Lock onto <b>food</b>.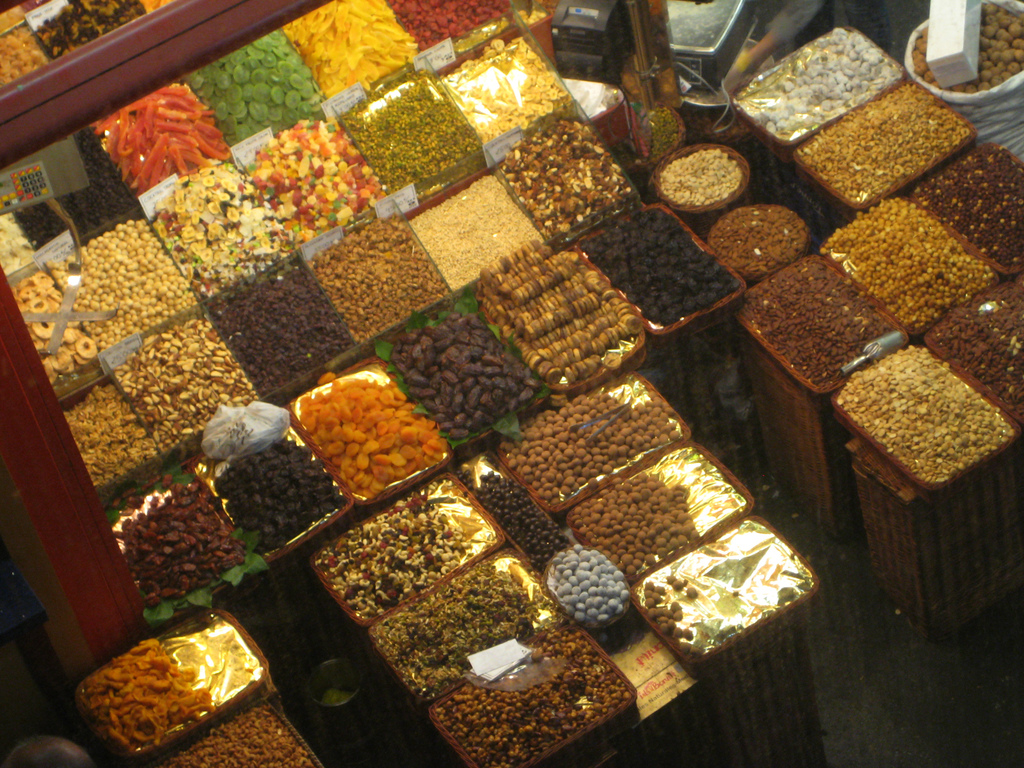
Locked: 436,35,572,140.
